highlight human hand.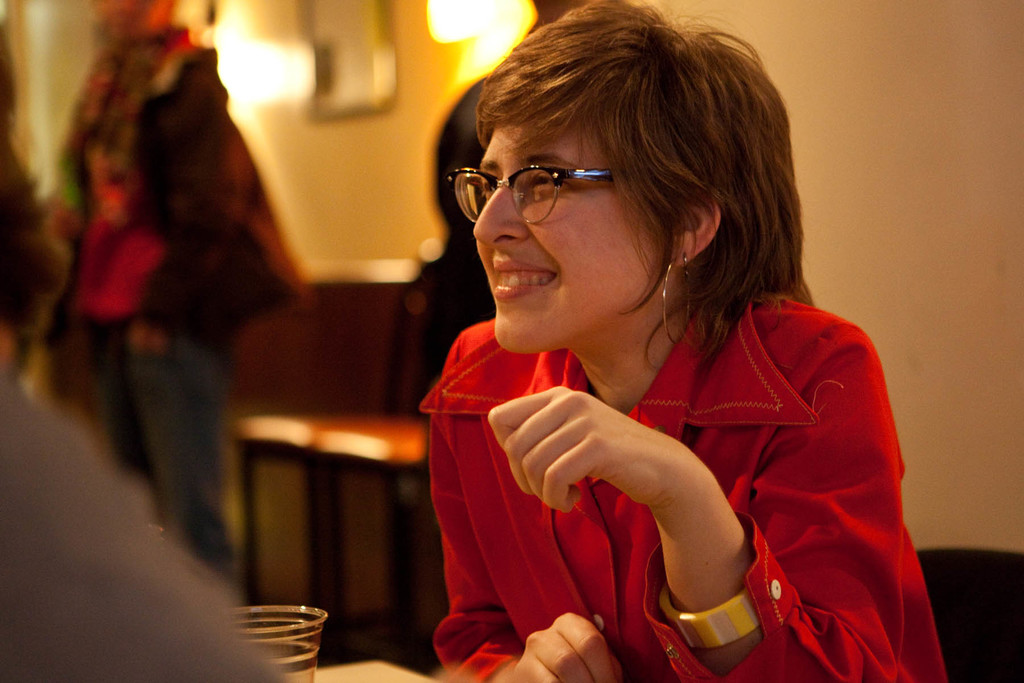
Highlighted region: box=[508, 612, 623, 682].
